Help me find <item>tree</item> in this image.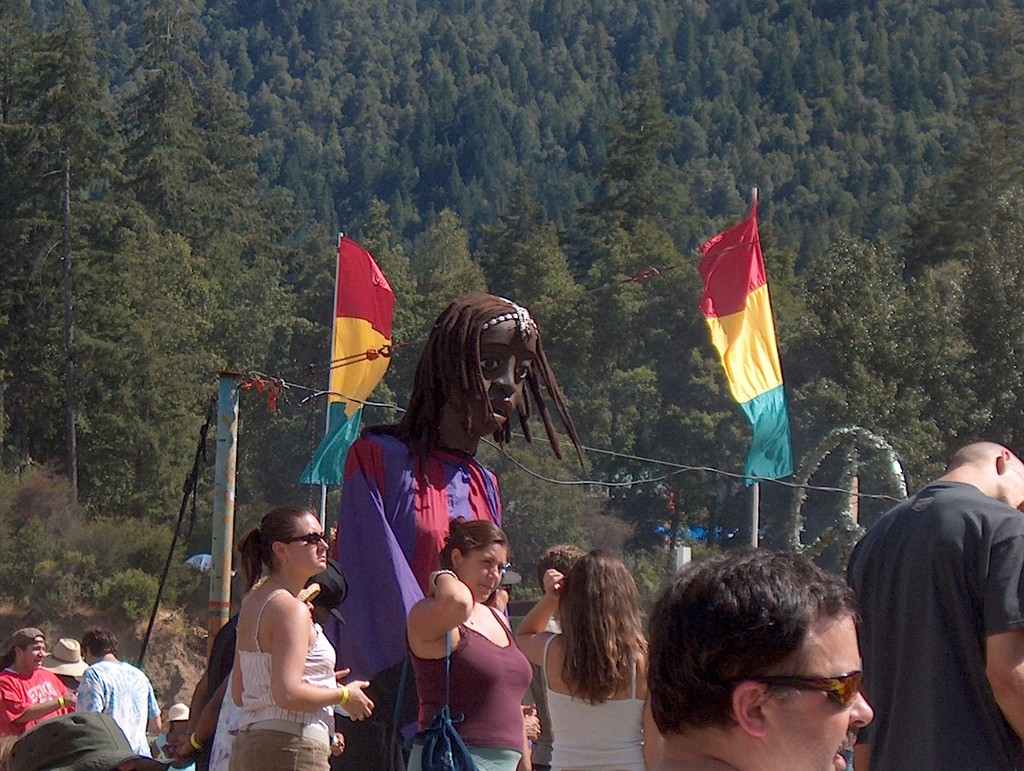
Found it: <box>75,557,166,638</box>.
